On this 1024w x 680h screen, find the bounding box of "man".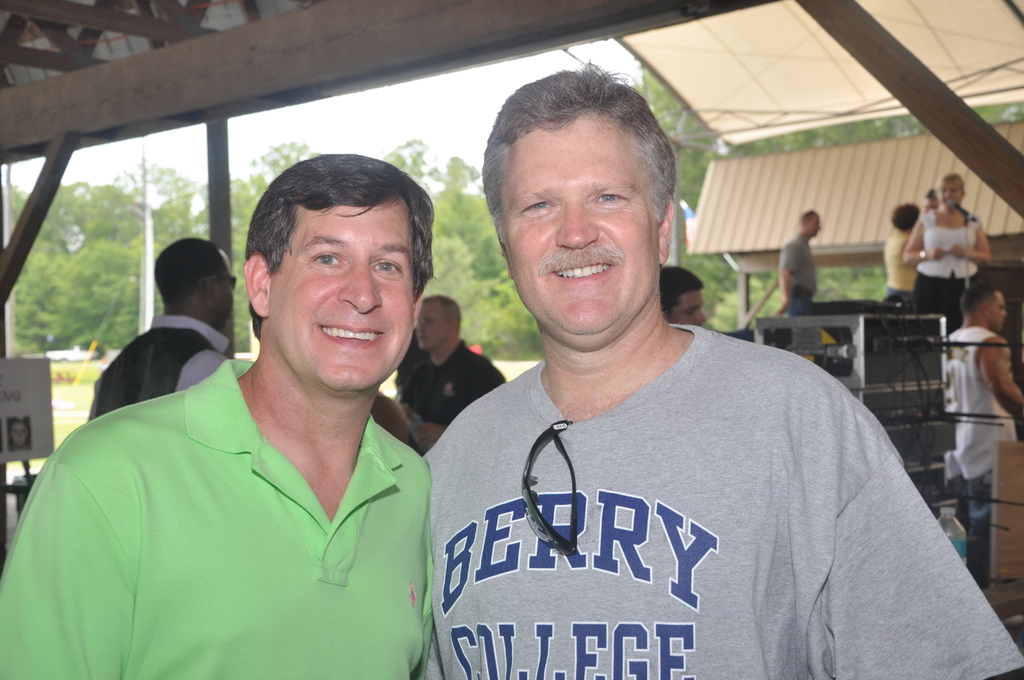
Bounding box: 390 293 506 456.
